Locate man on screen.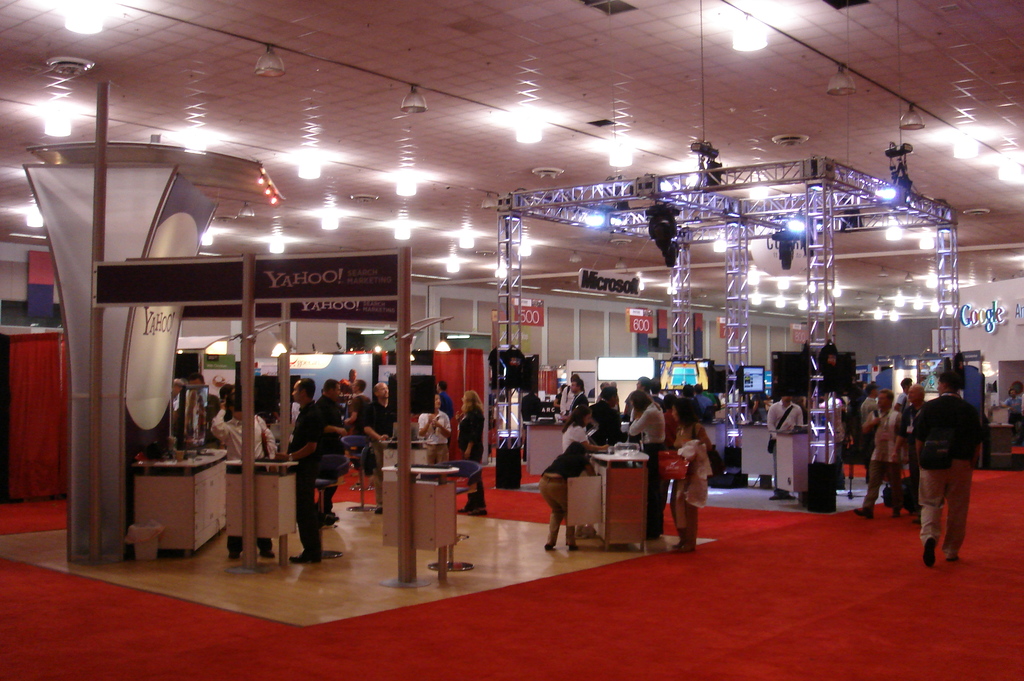
On screen at [left=767, top=394, right=804, bottom=500].
